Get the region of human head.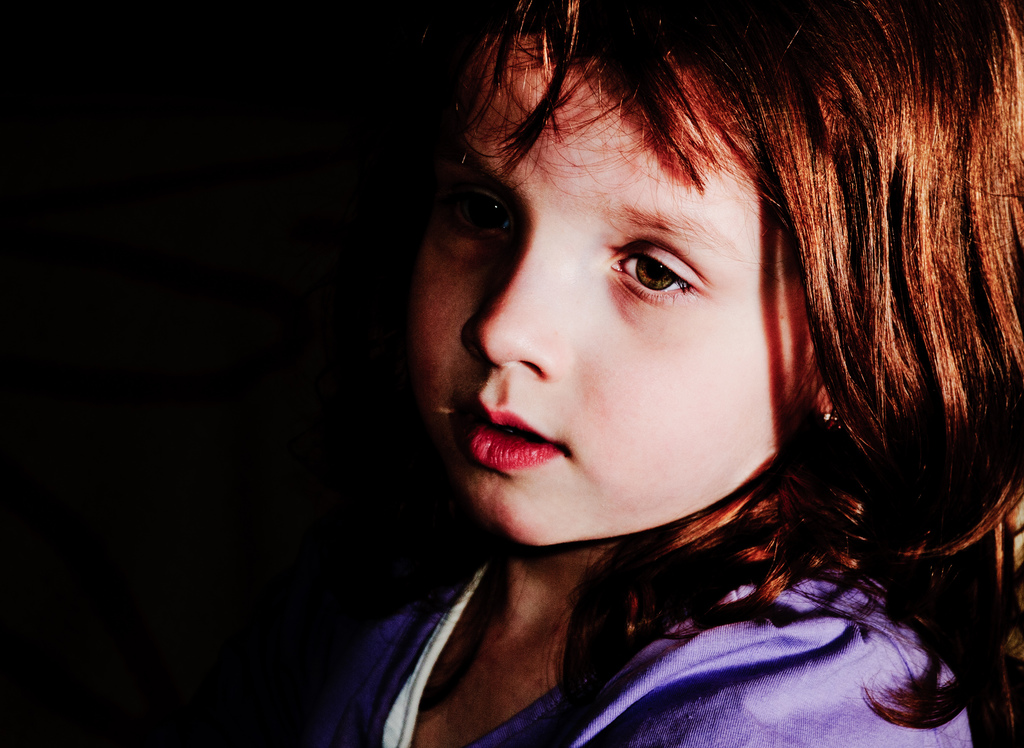
box=[409, 0, 1023, 546].
